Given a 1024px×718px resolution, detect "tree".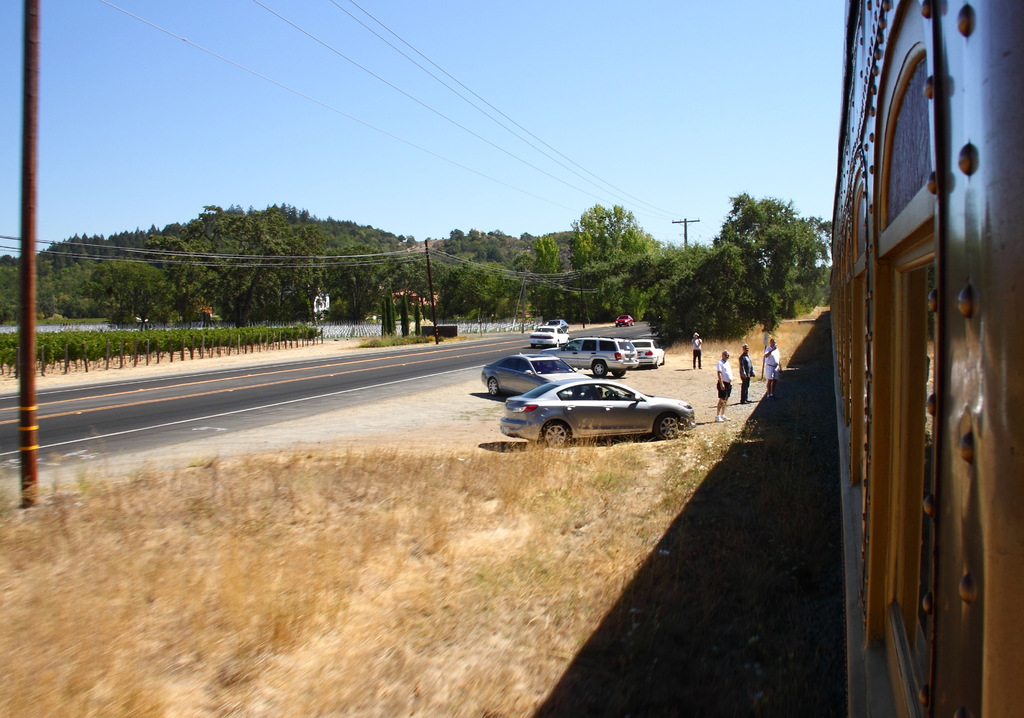
[634, 238, 769, 347].
